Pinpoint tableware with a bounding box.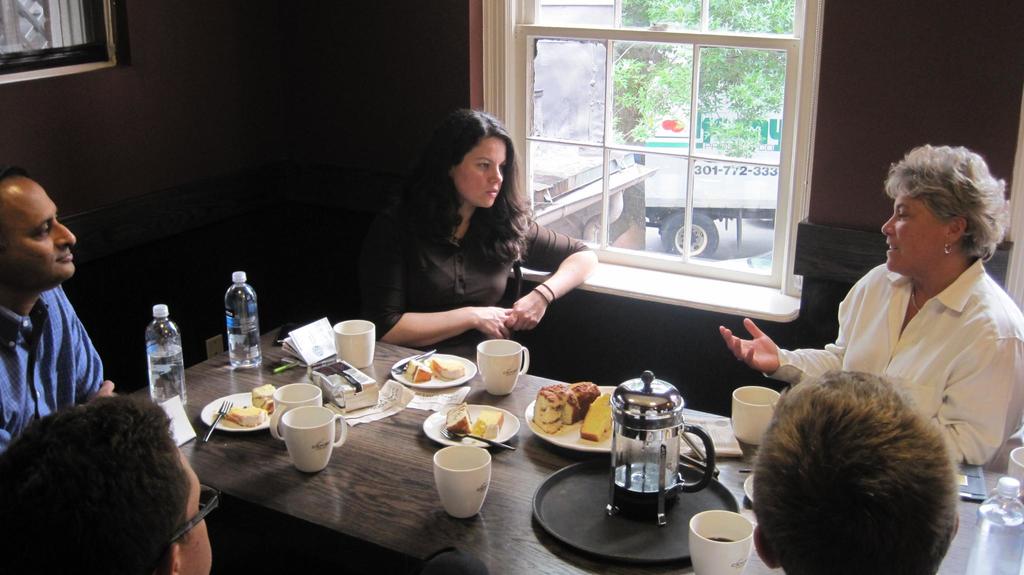
[x1=269, y1=384, x2=323, y2=441].
